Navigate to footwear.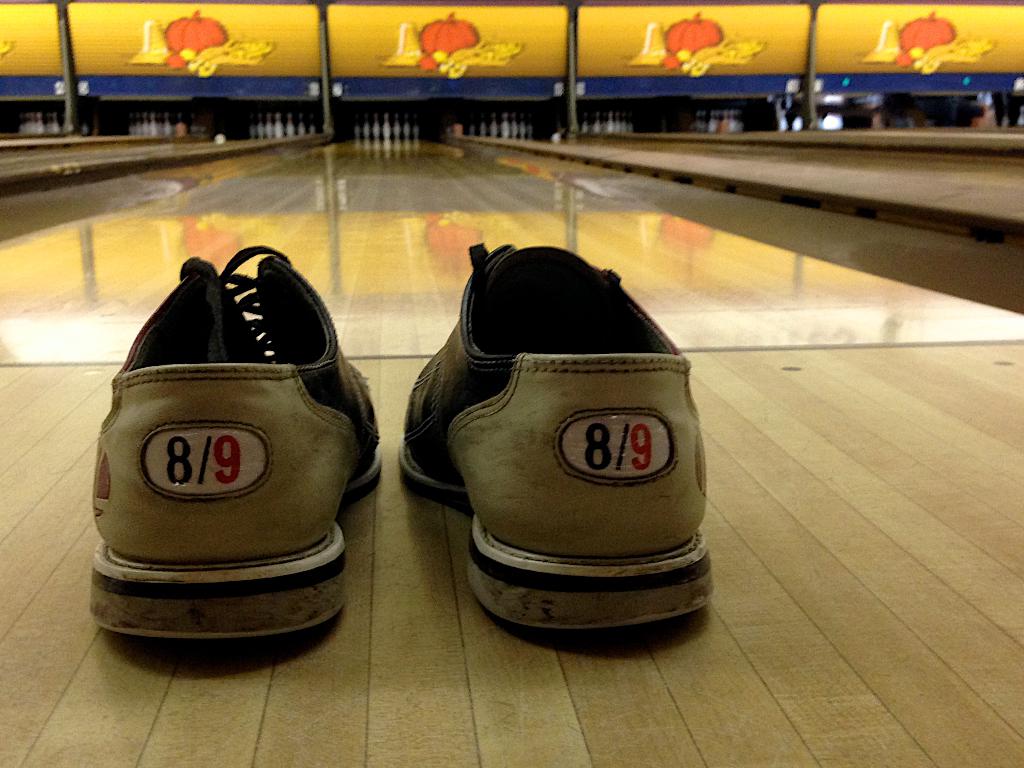
Navigation target: locate(397, 241, 712, 629).
